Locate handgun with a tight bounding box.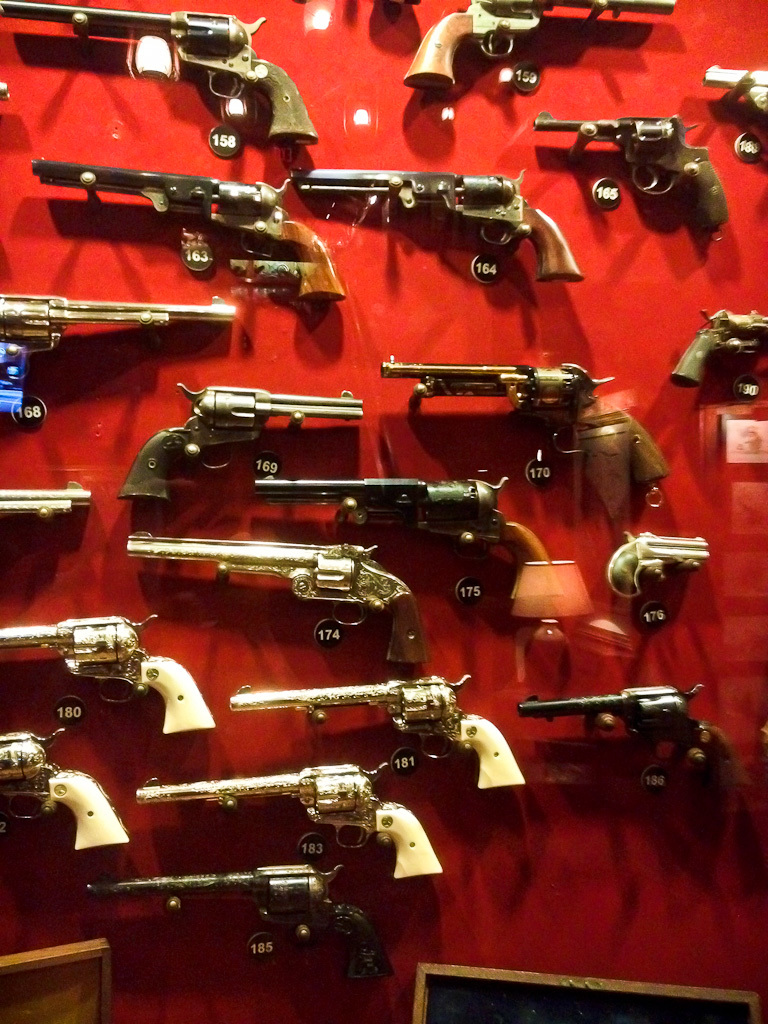
rect(0, 0, 319, 148).
